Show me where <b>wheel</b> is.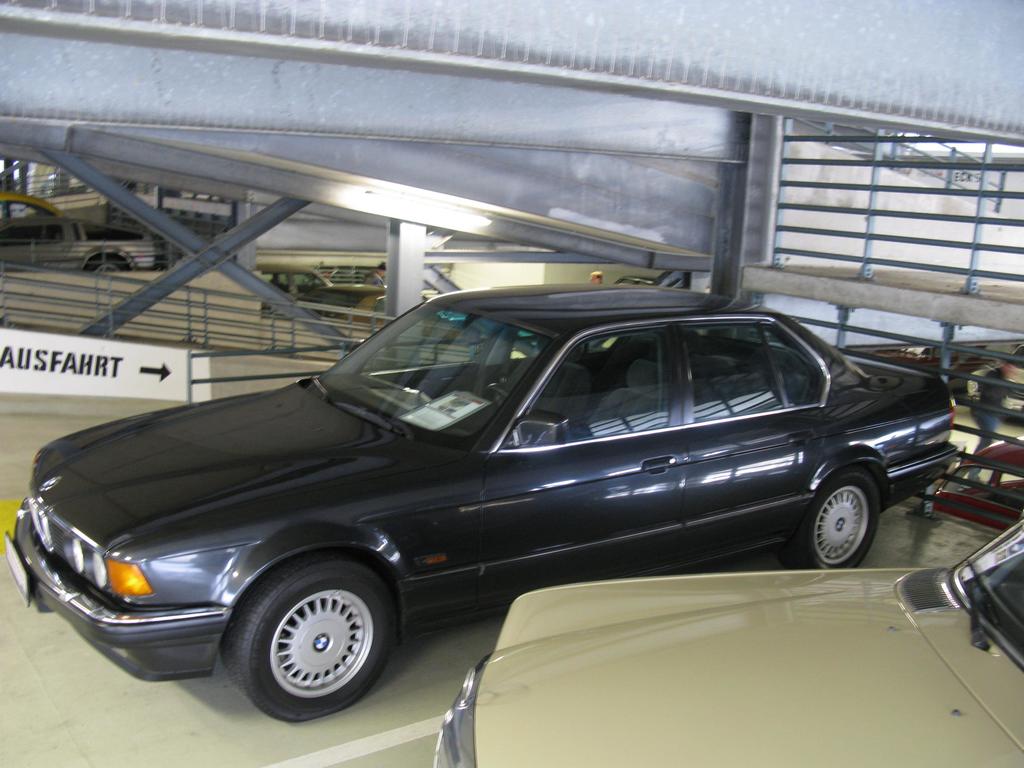
<b>wheel</b> is at x1=231, y1=578, x2=390, y2=714.
